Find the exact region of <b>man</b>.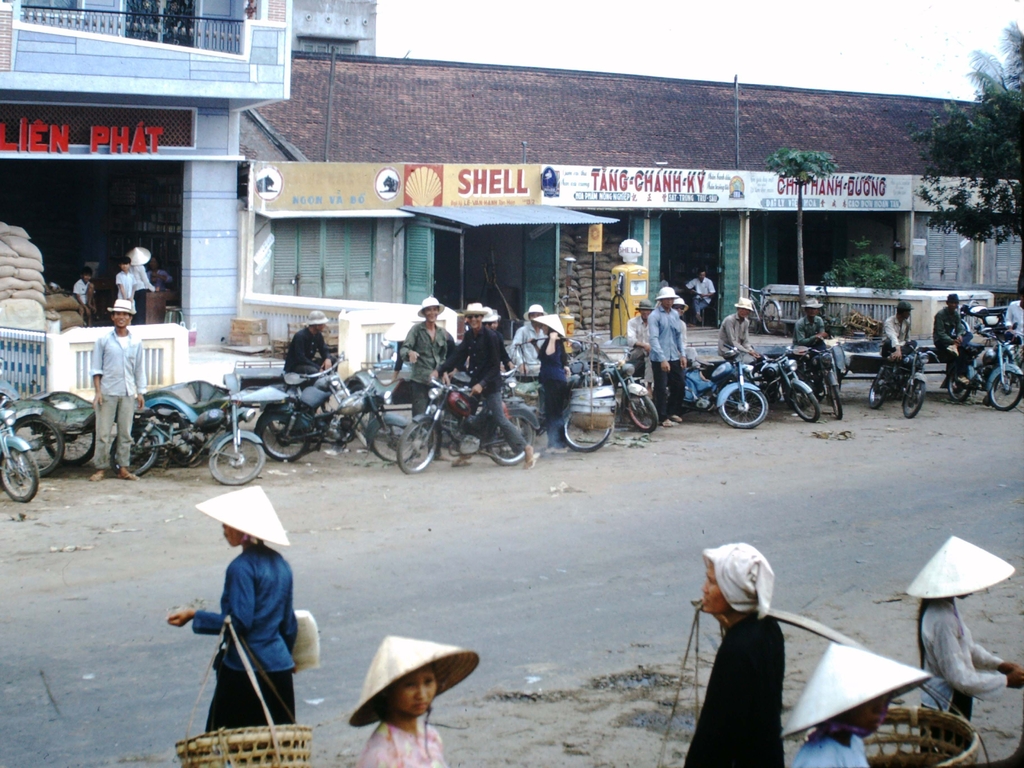
Exact region: (404, 296, 458, 422).
